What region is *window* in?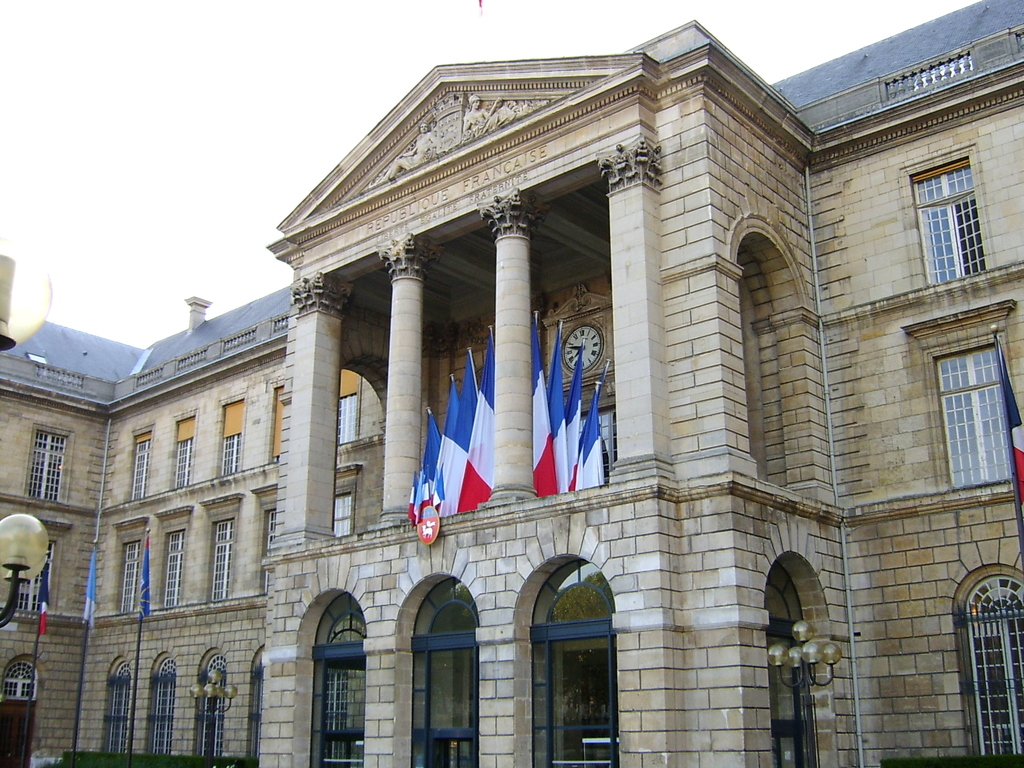
<region>207, 520, 233, 600</region>.
